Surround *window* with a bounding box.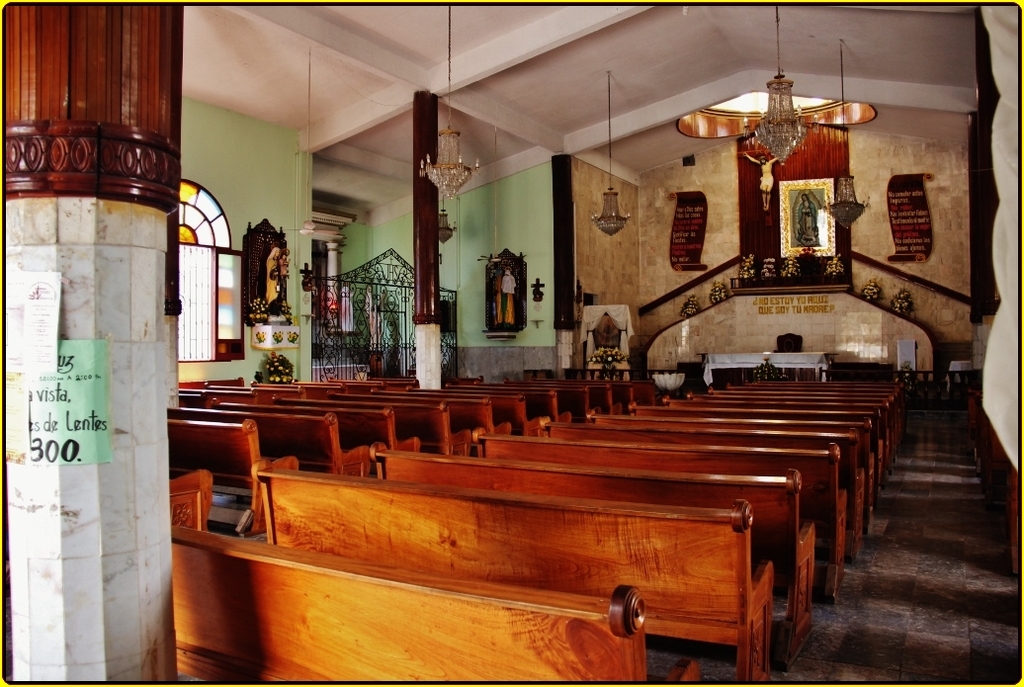
locate(177, 181, 242, 363).
